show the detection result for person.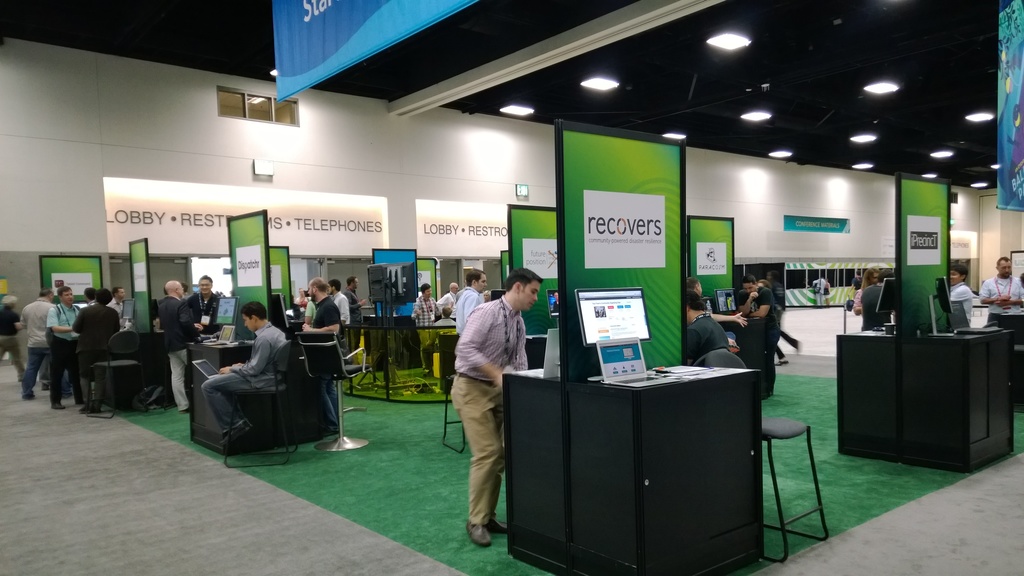
bbox(853, 279, 892, 329).
